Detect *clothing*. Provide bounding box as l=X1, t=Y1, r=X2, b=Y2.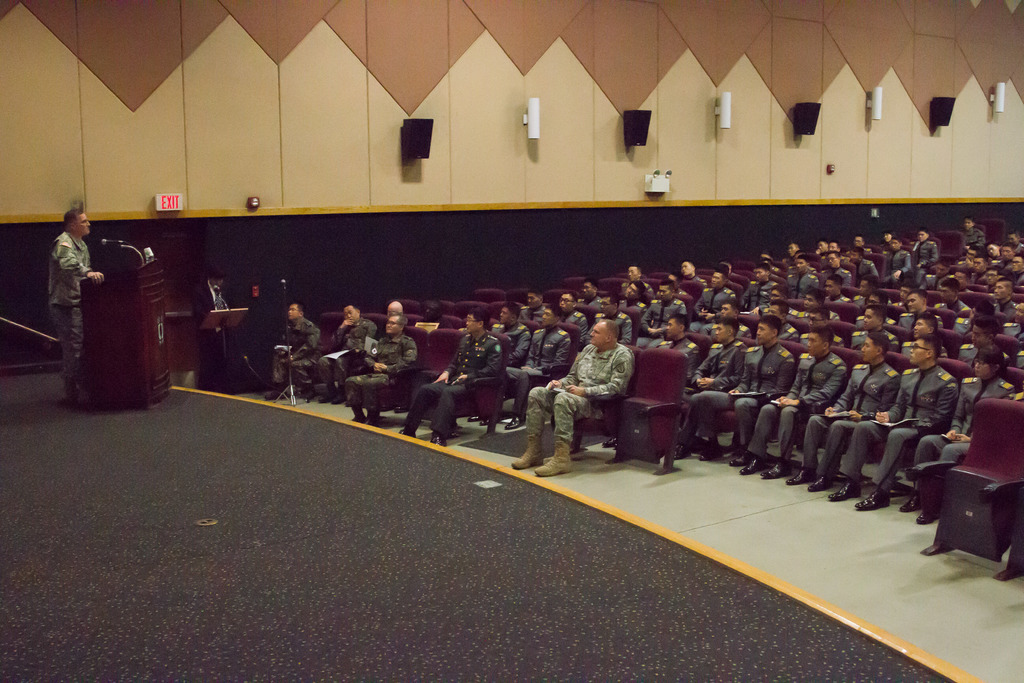
l=690, t=281, r=737, b=333.
